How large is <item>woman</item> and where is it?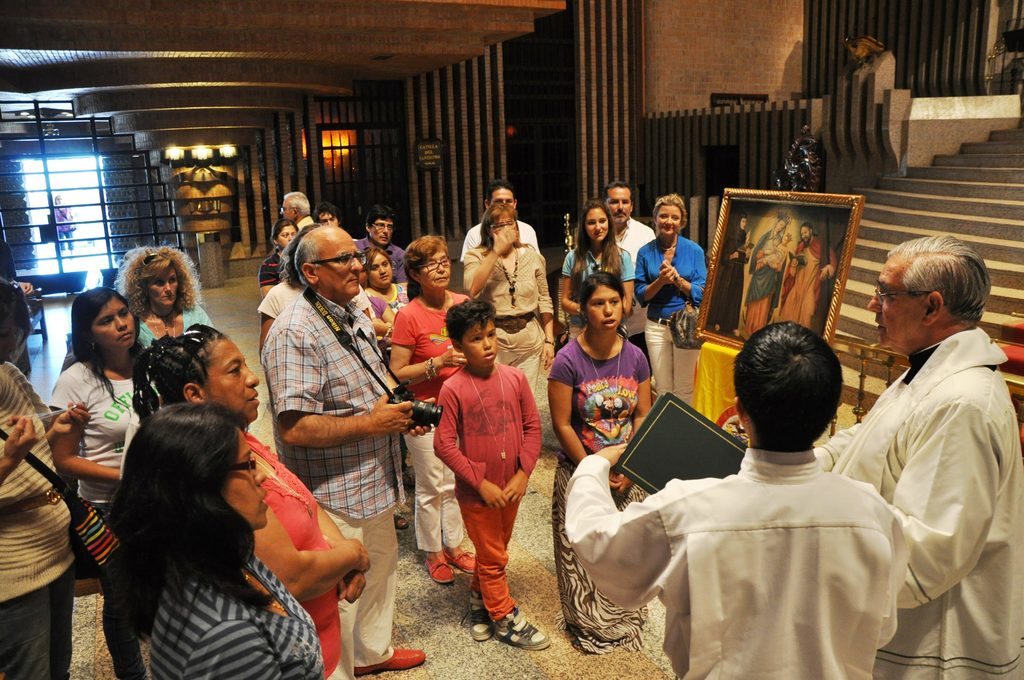
Bounding box: {"x1": 81, "y1": 376, "x2": 342, "y2": 679}.
